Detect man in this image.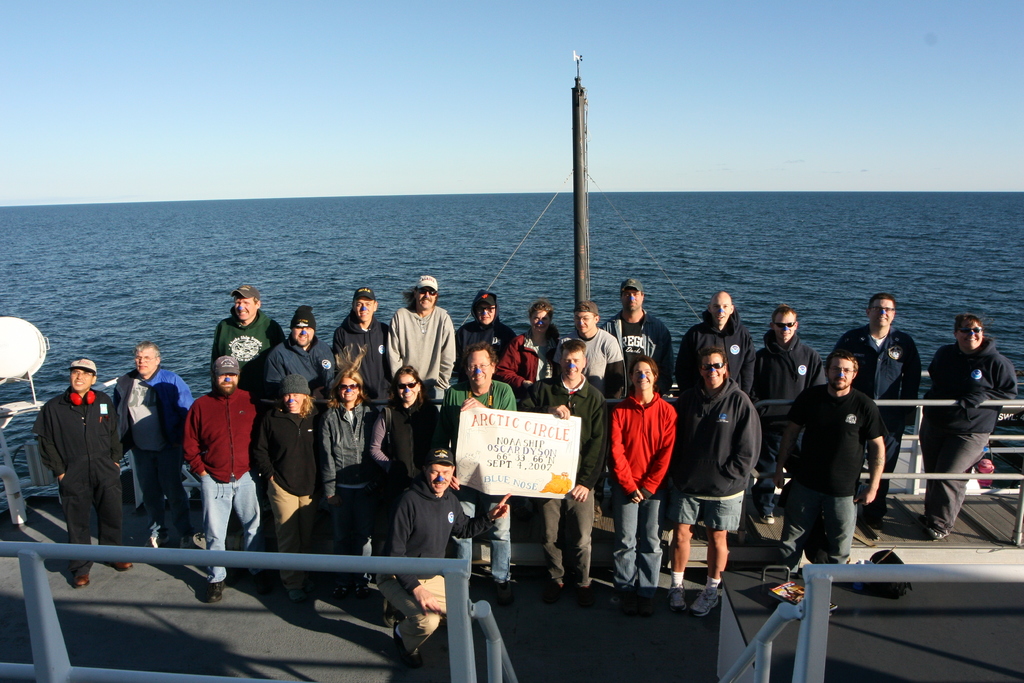
Detection: 515, 335, 607, 603.
